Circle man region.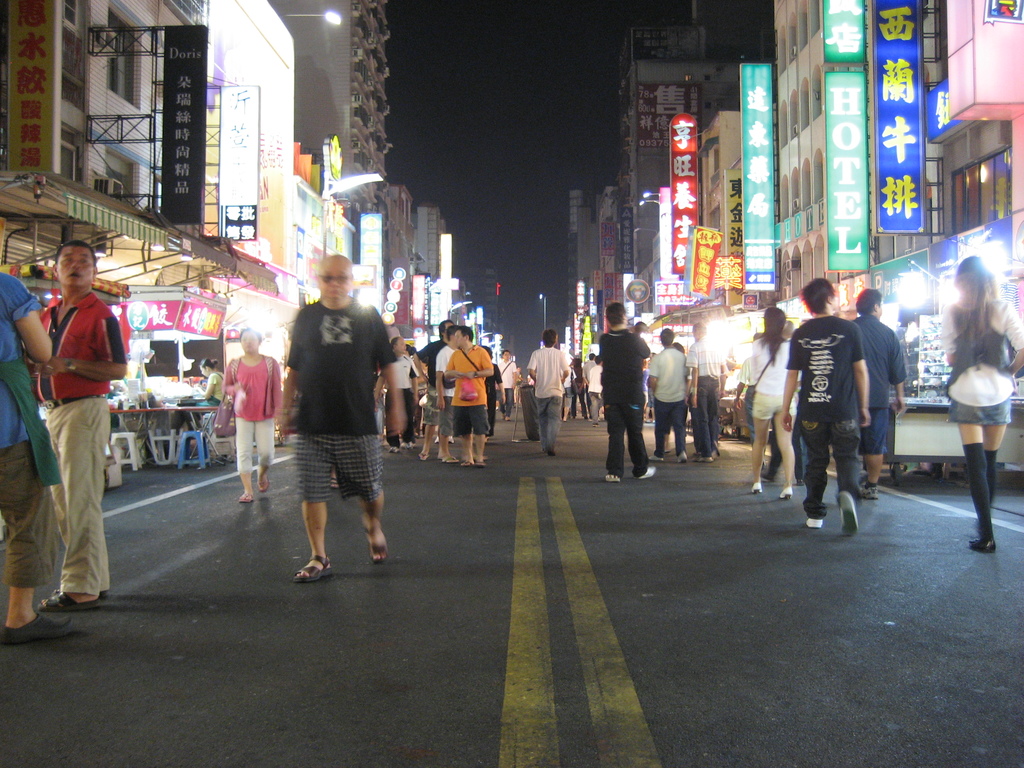
Region: pyautogui.locateOnScreen(644, 325, 689, 463).
